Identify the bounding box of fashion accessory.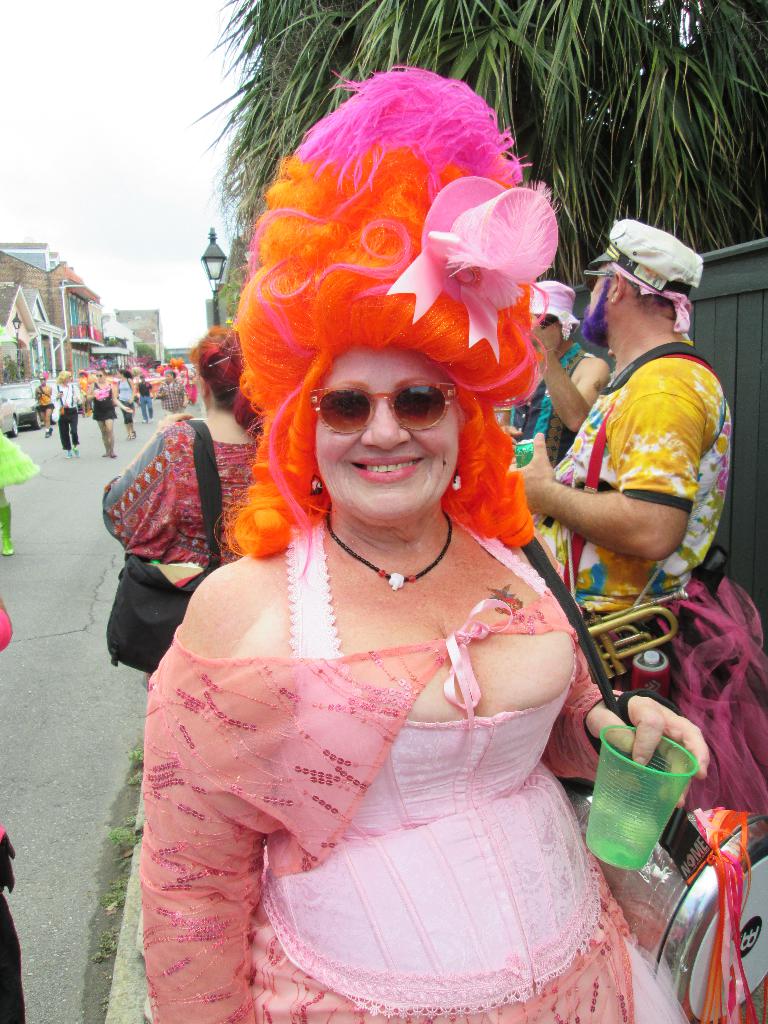
[x1=305, y1=463, x2=326, y2=500].
